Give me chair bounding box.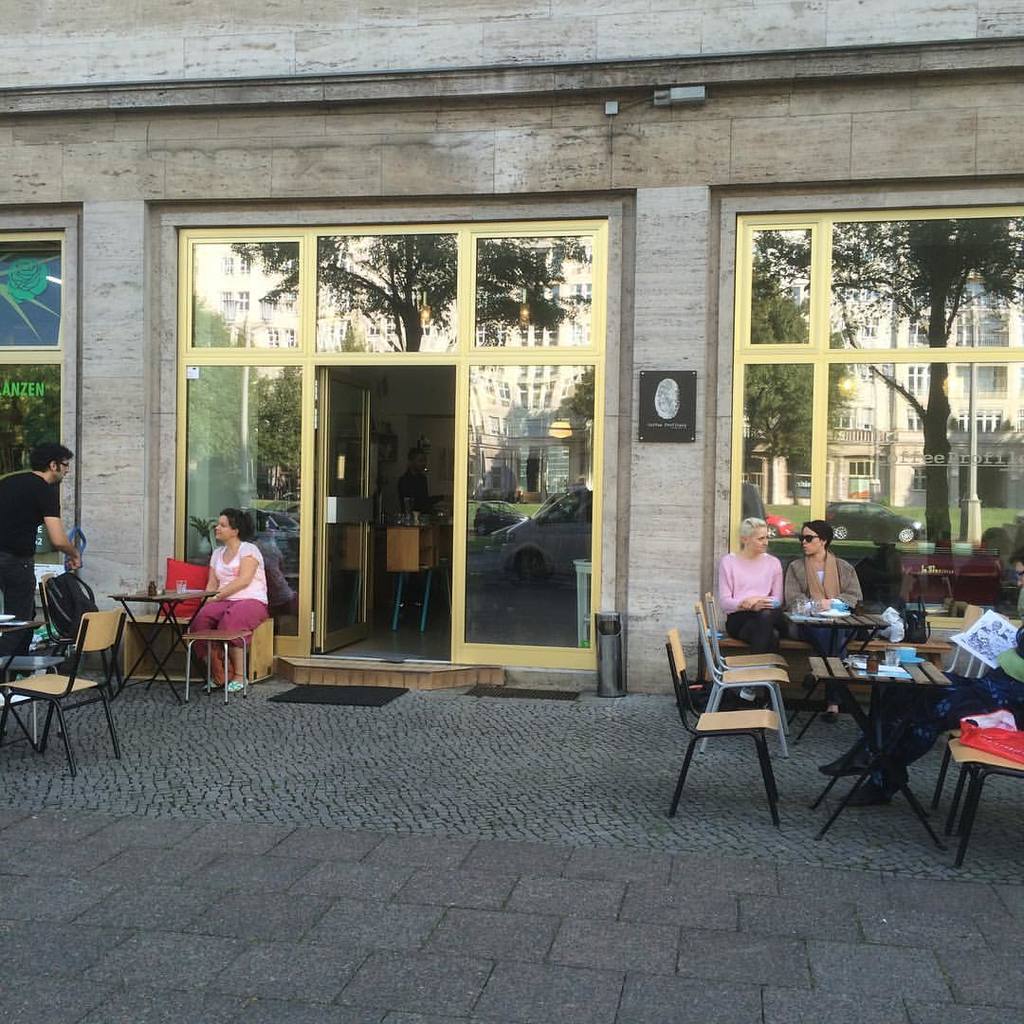
930 717 1023 804.
